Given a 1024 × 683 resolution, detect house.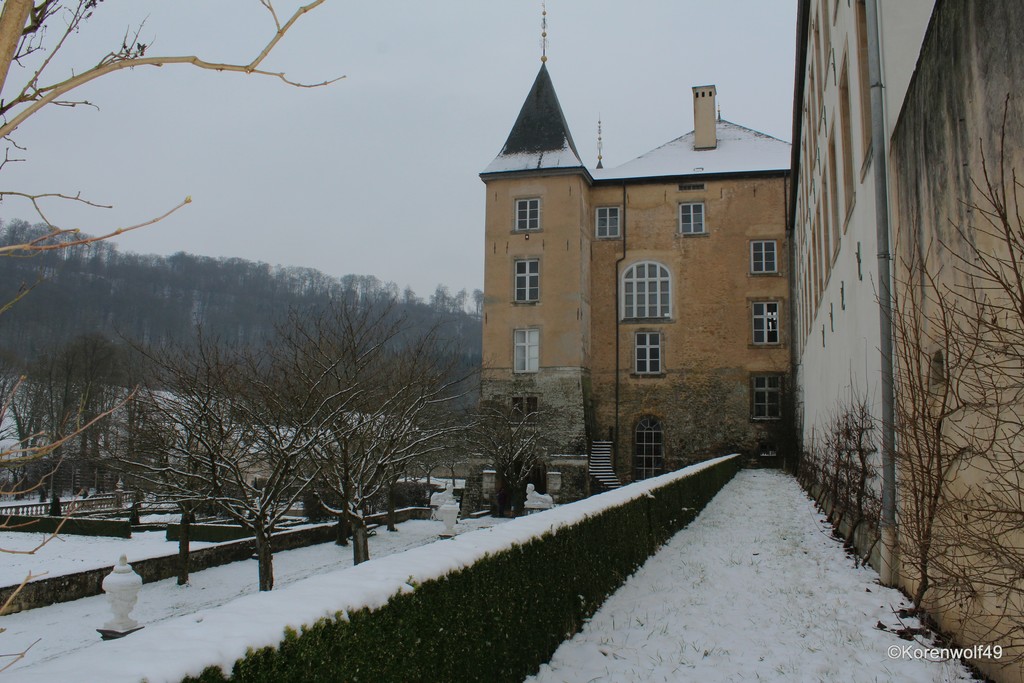
477:0:794:502.
